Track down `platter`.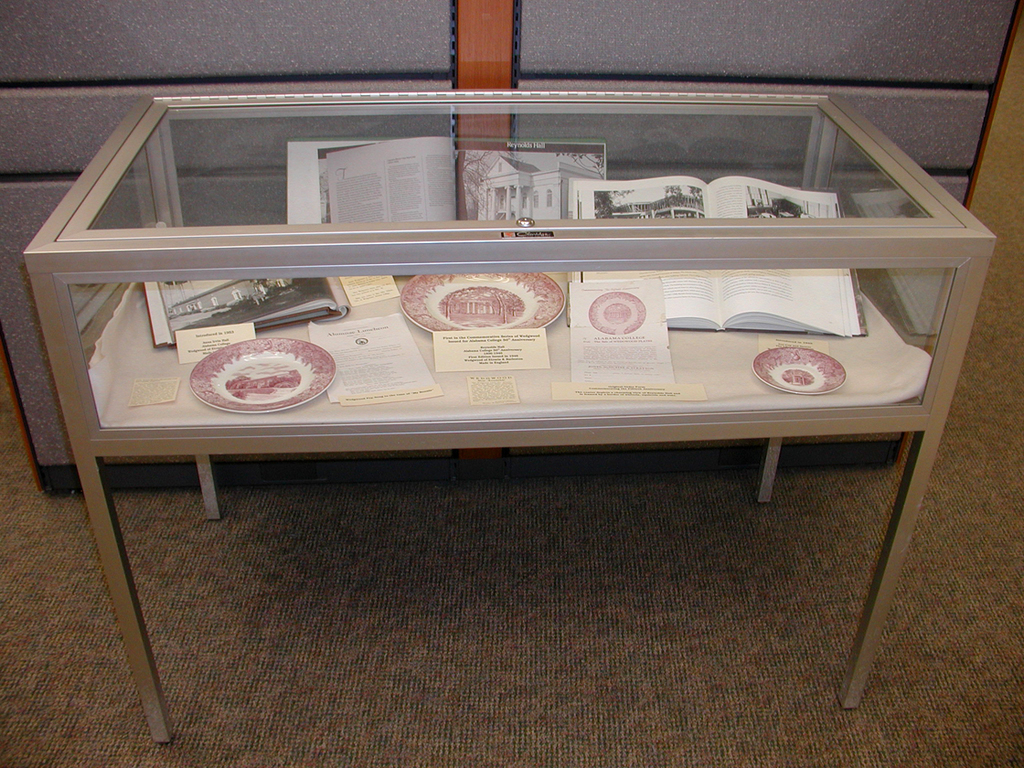
Tracked to (403, 271, 562, 331).
